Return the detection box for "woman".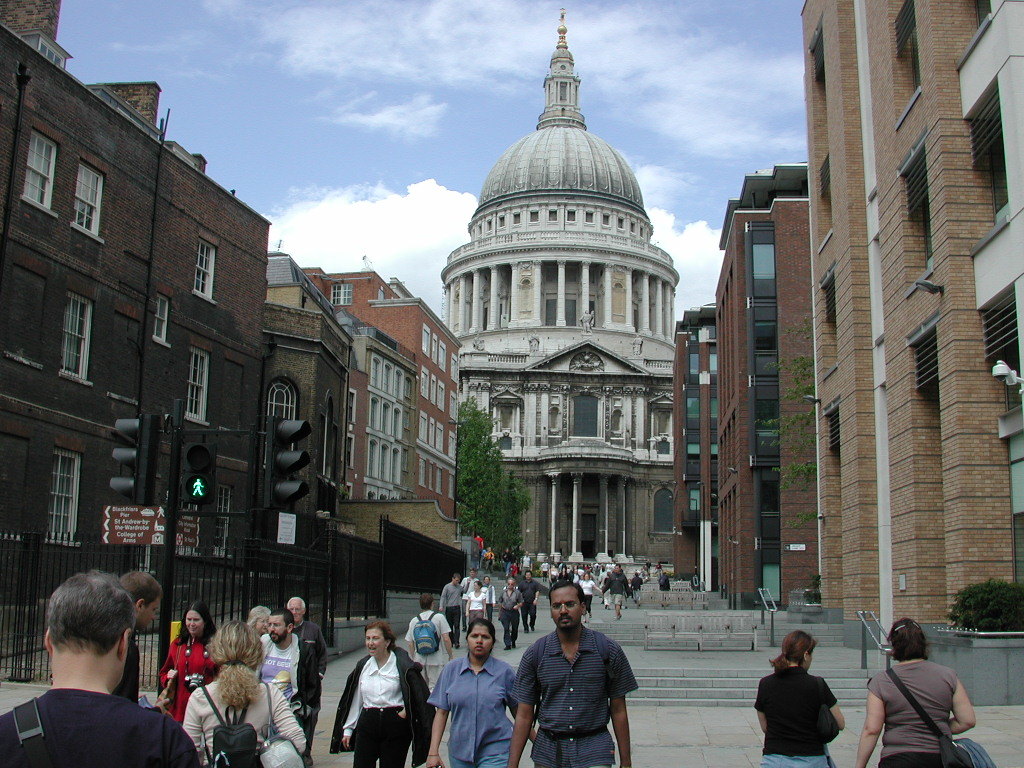
[left=464, top=583, right=486, bottom=630].
